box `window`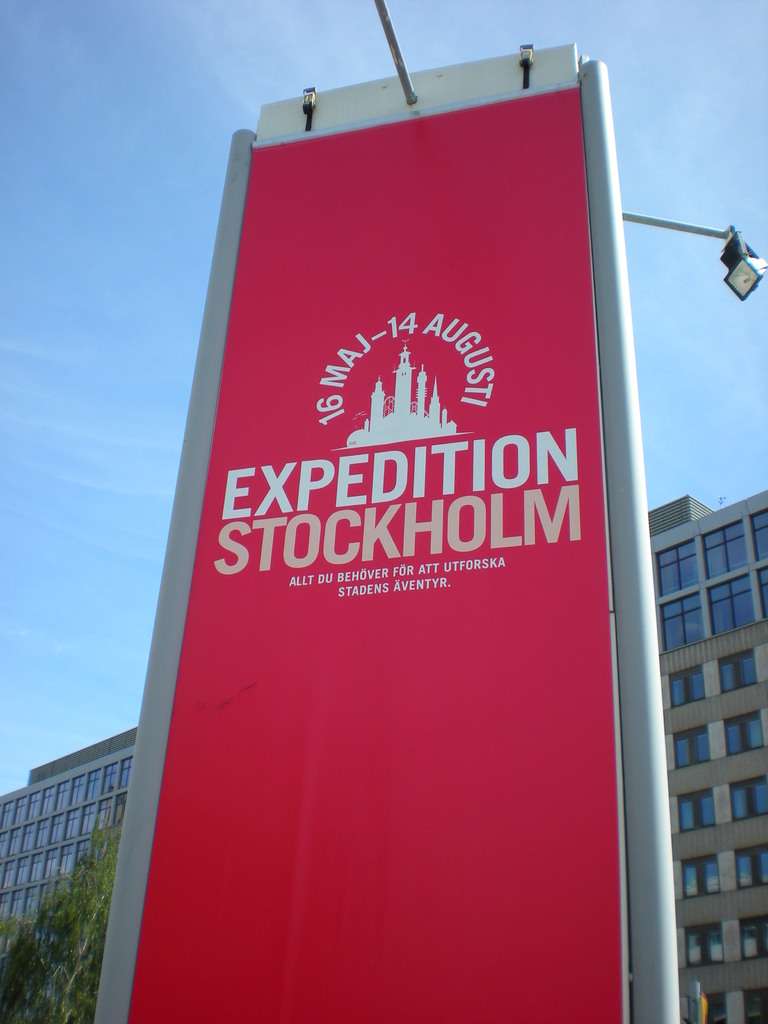
l=754, t=569, r=767, b=630
